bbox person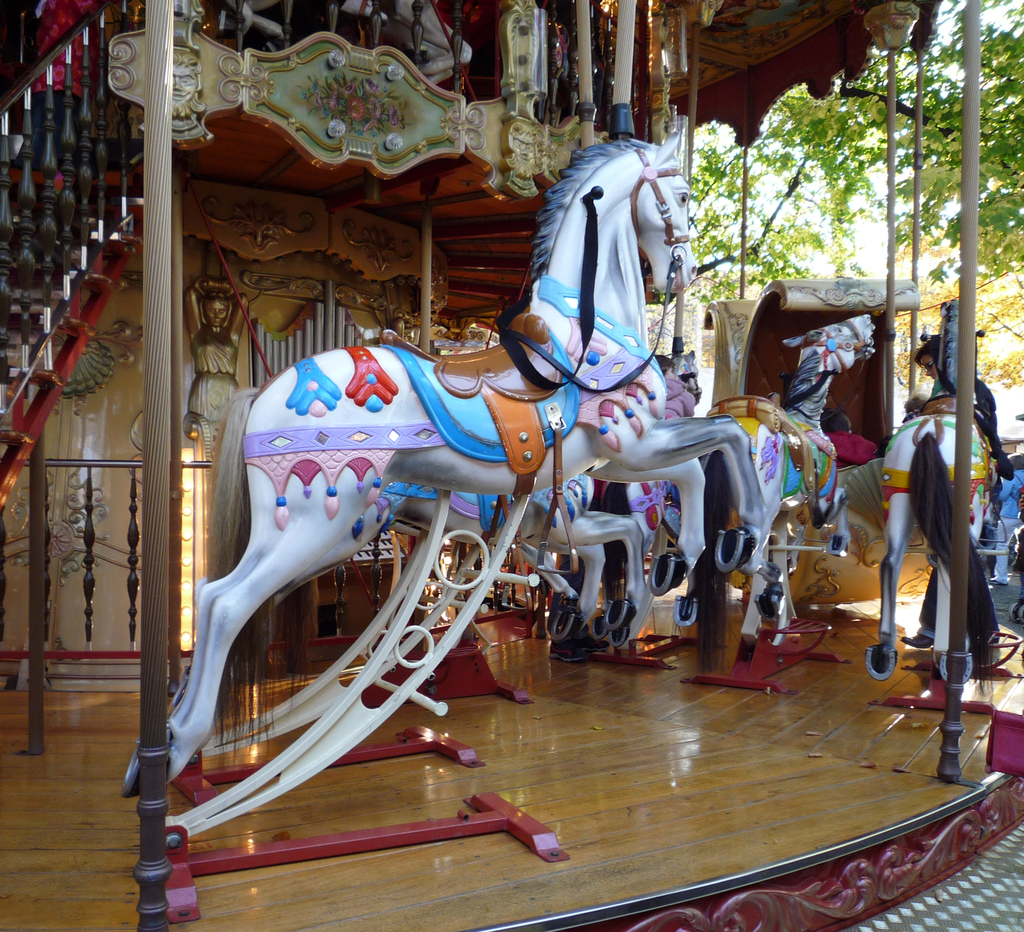
184:278:240:444
